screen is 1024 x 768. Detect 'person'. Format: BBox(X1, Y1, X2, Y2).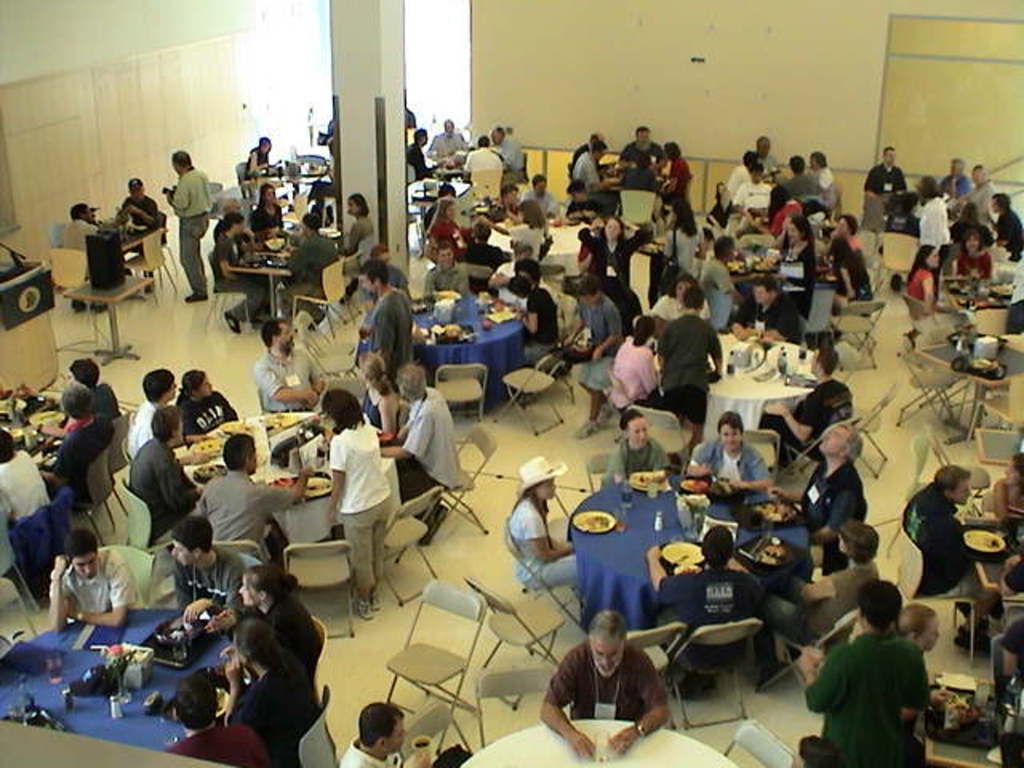
BBox(862, 134, 914, 198).
